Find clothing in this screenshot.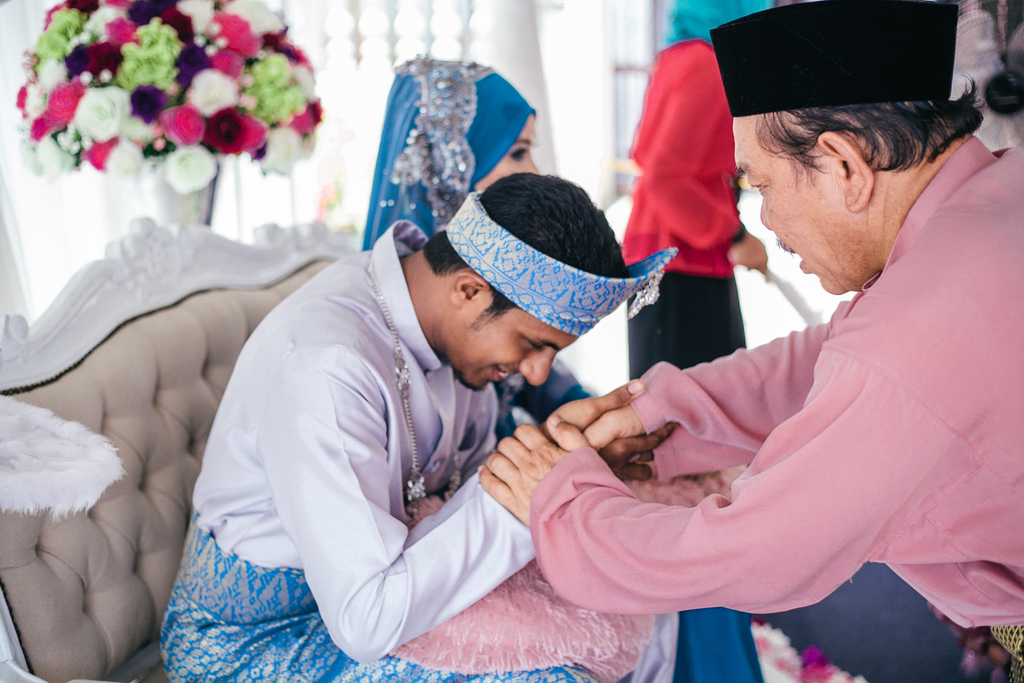
The bounding box for clothing is crop(172, 245, 641, 675).
